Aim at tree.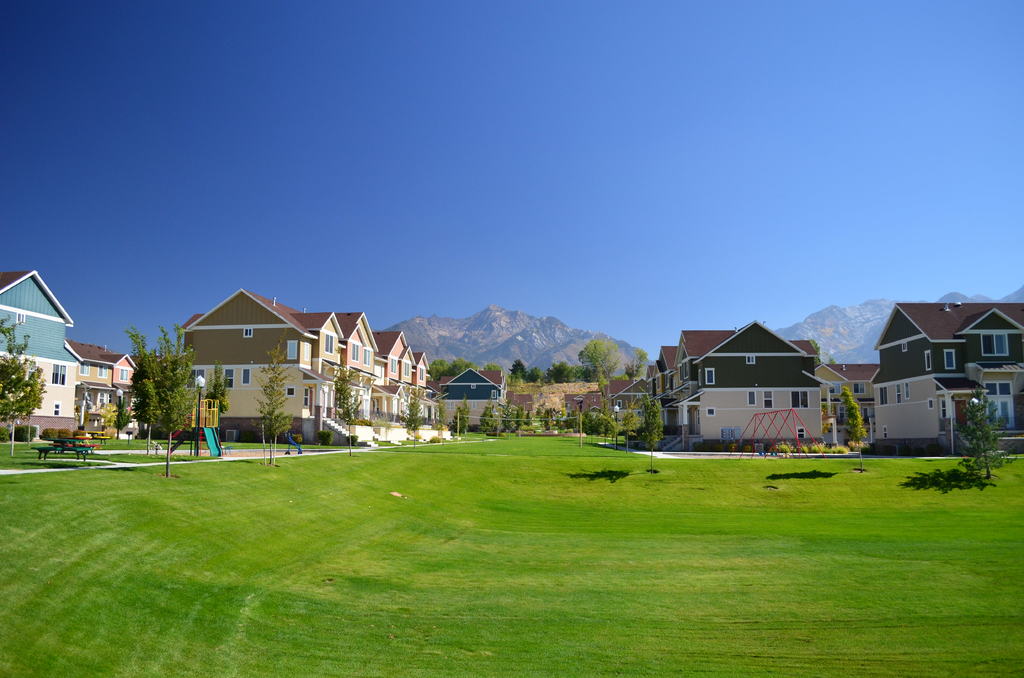
Aimed at box(335, 366, 370, 459).
